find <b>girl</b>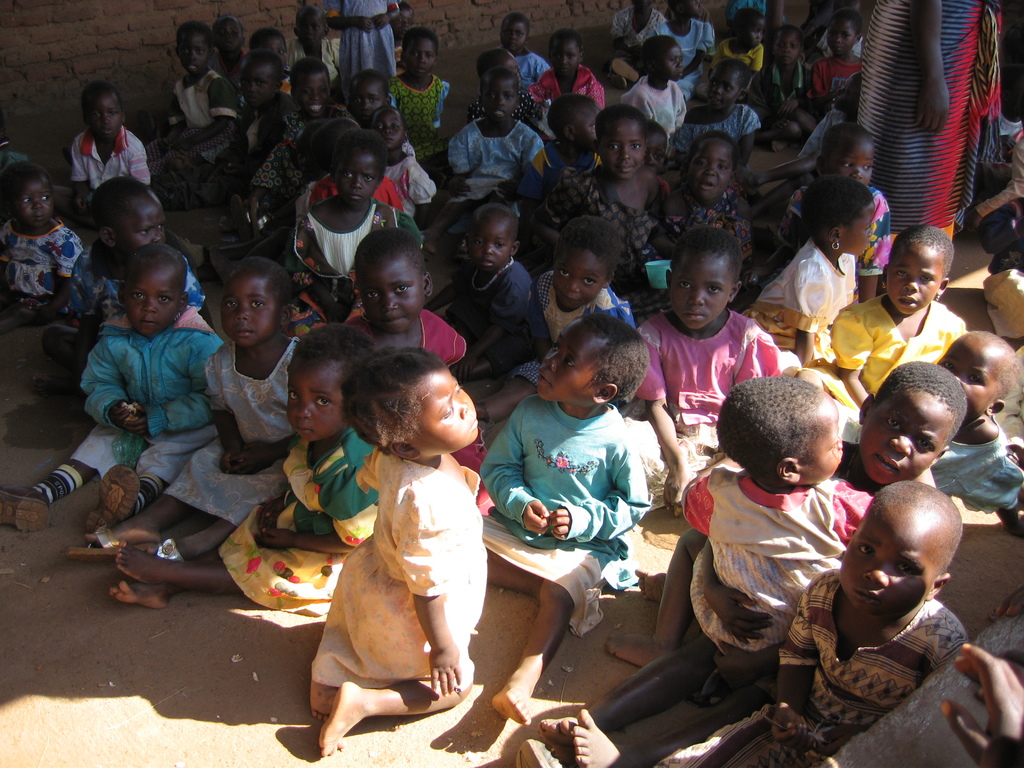
box(86, 261, 300, 556)
